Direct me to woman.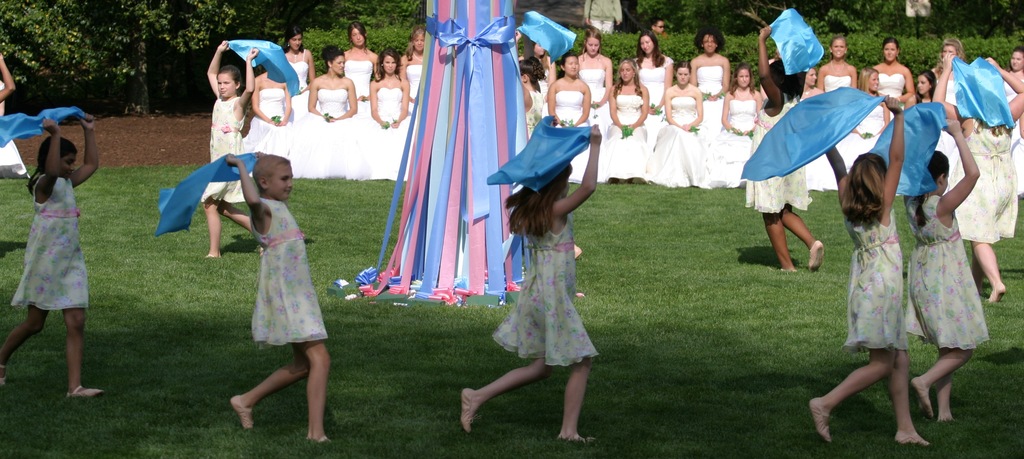
Direction: BBox(709, 65, 763, 190).
